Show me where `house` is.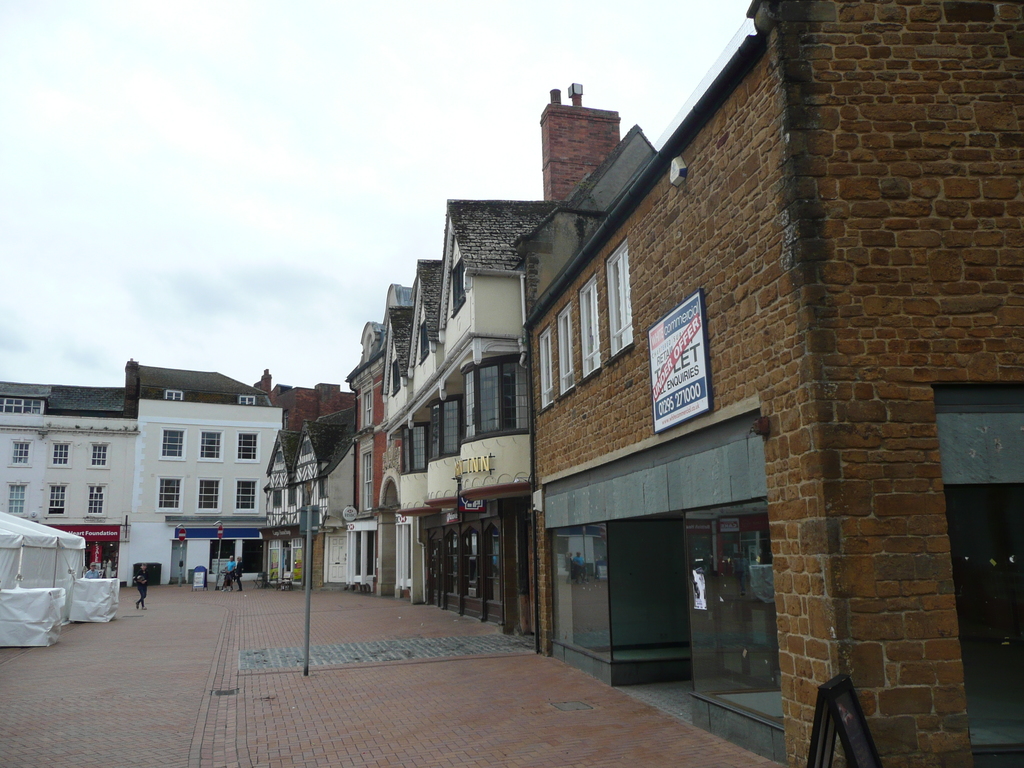
`house` is at bbox=(339, 316, 384, 596).
